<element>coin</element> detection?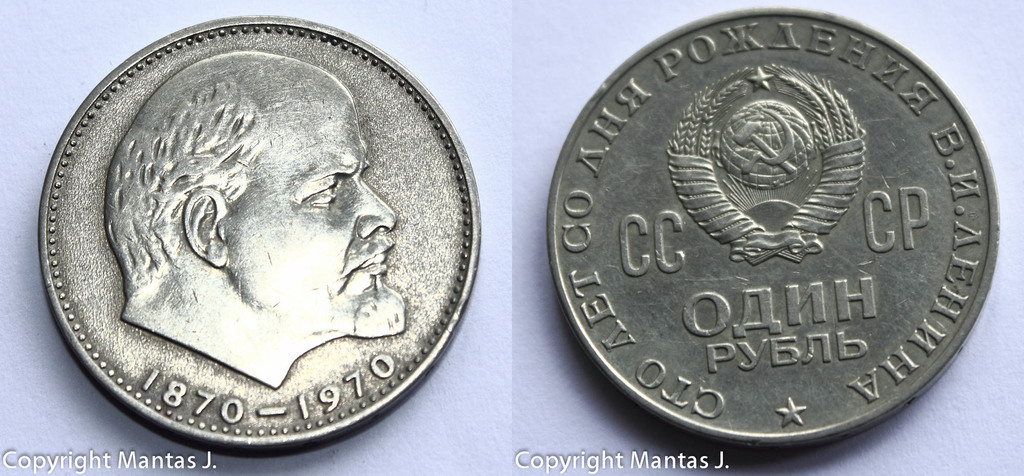
39/13/483/456
